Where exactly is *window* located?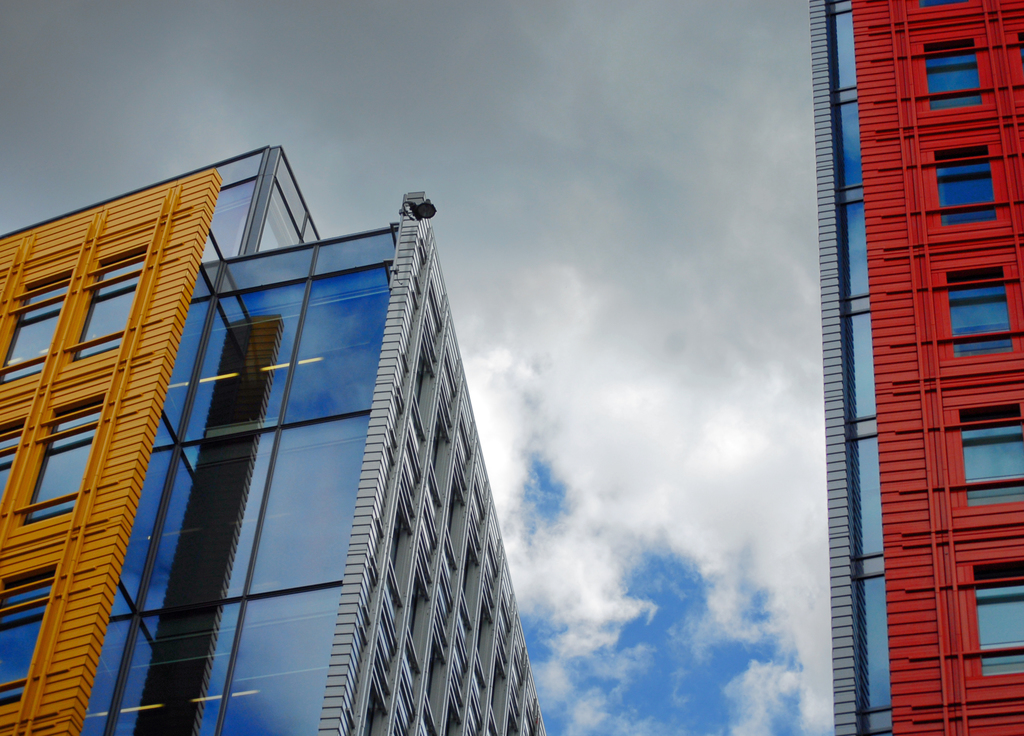
Its bounding box is 927 38 977 109.
